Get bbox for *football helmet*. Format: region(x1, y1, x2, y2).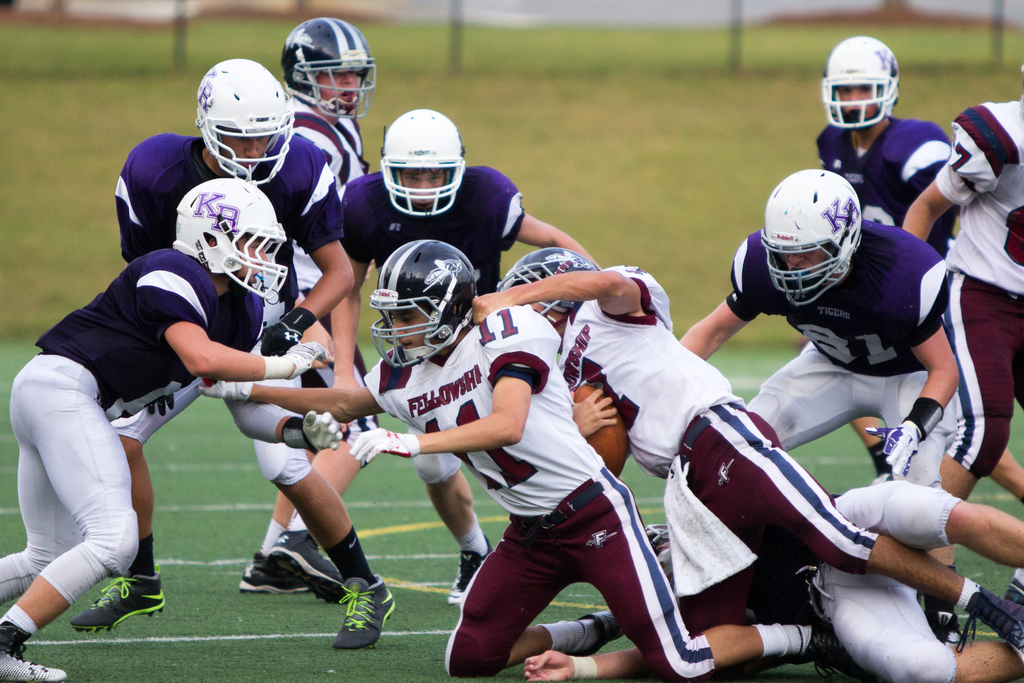
region(762, 169, 869, 310).
